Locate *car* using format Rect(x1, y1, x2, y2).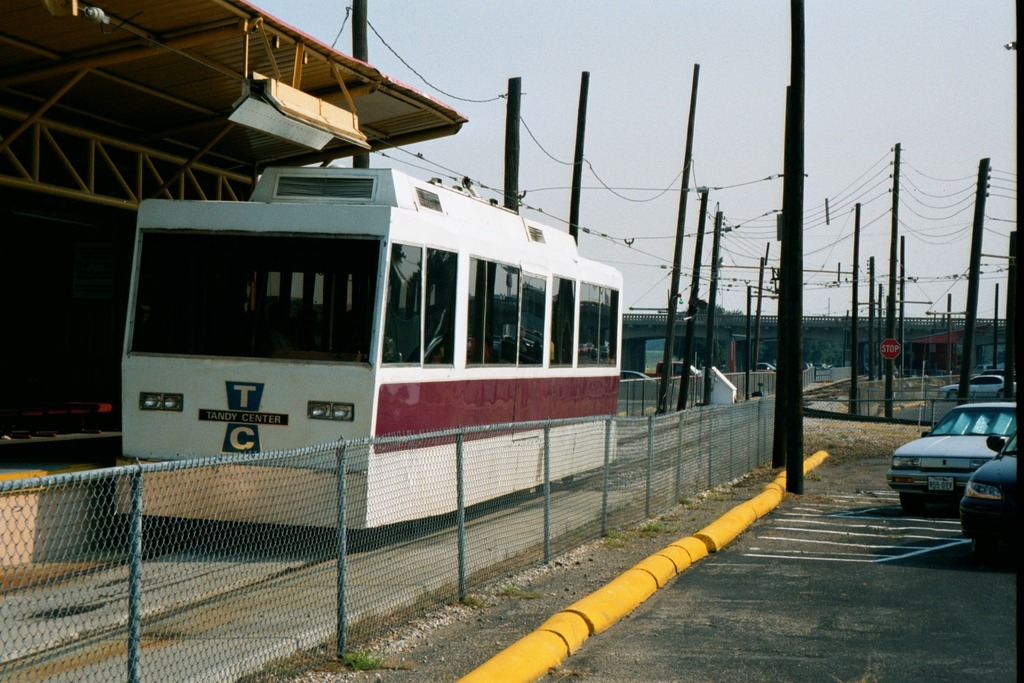
Rect(889, 411, 988, 521).
